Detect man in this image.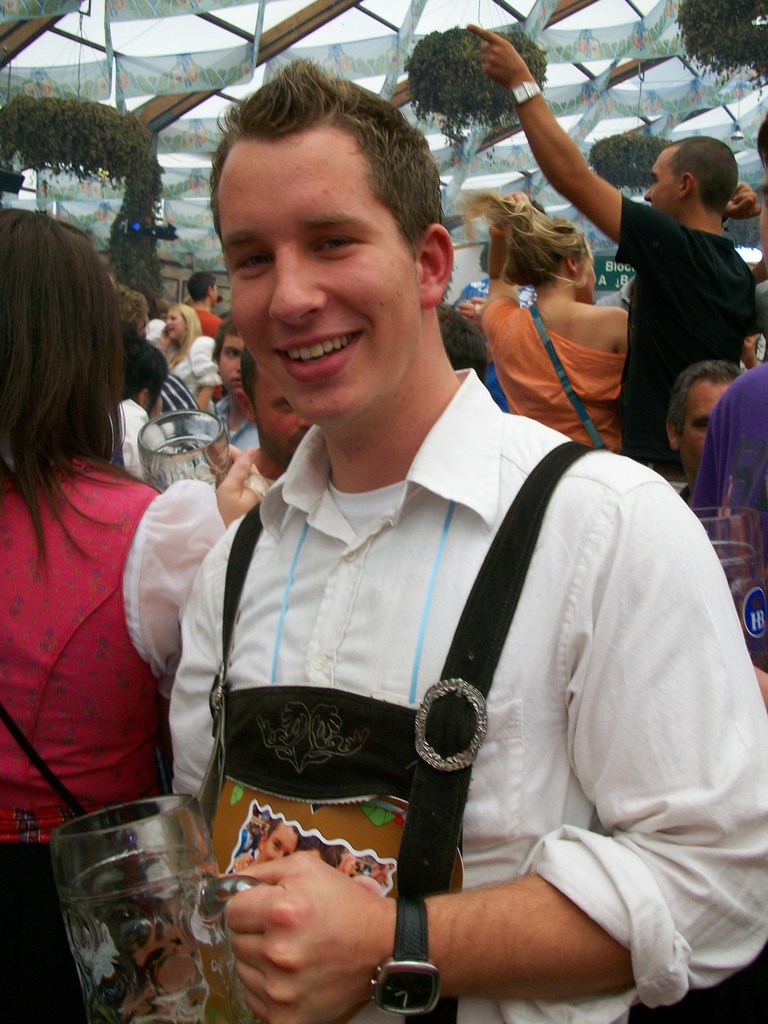
Detection: x1=660 y1=356 x2=746 y2=499.
